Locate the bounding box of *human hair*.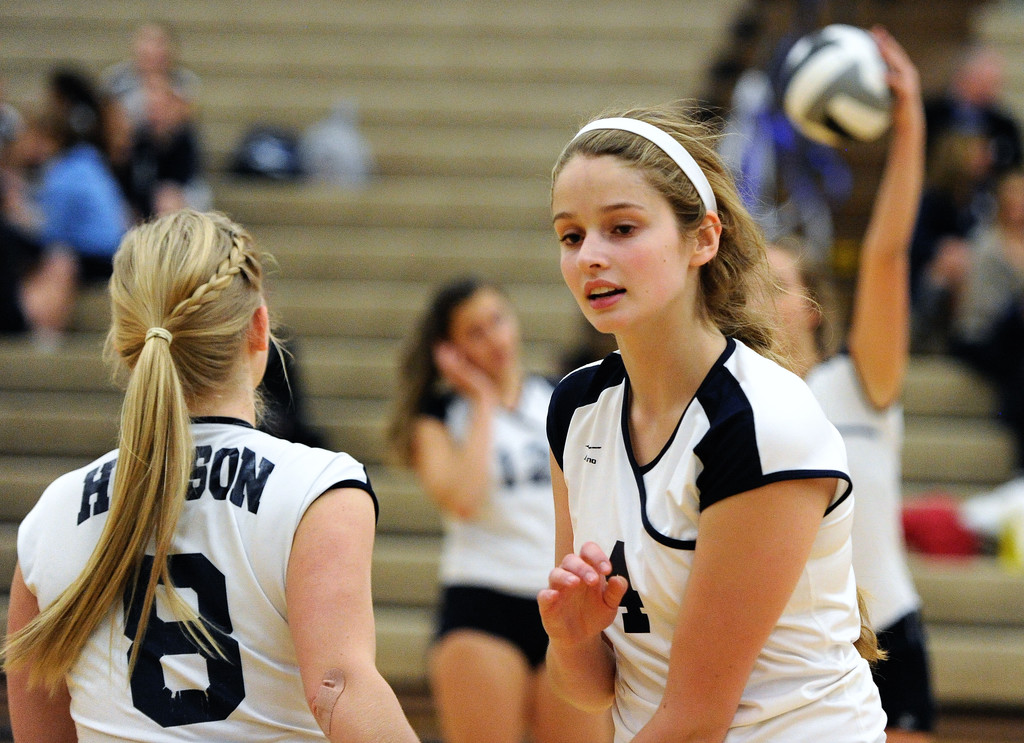
Bounding box: [541,108,813,355].
